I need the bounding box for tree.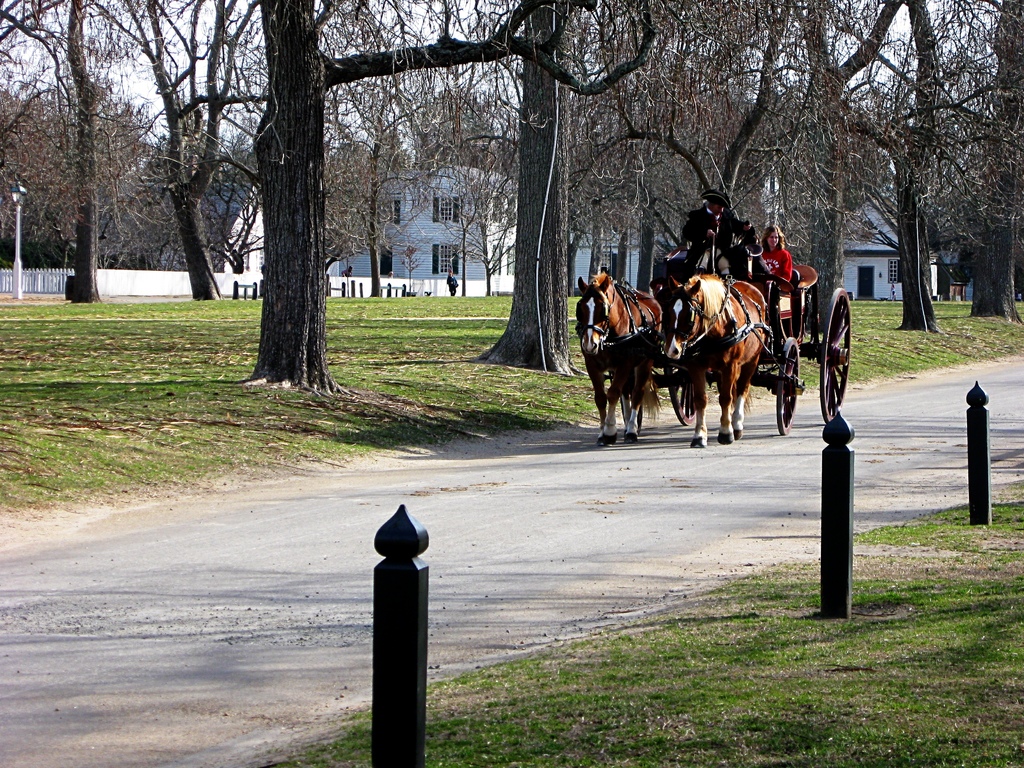
Here it is: (802, 0, 921, 318).
